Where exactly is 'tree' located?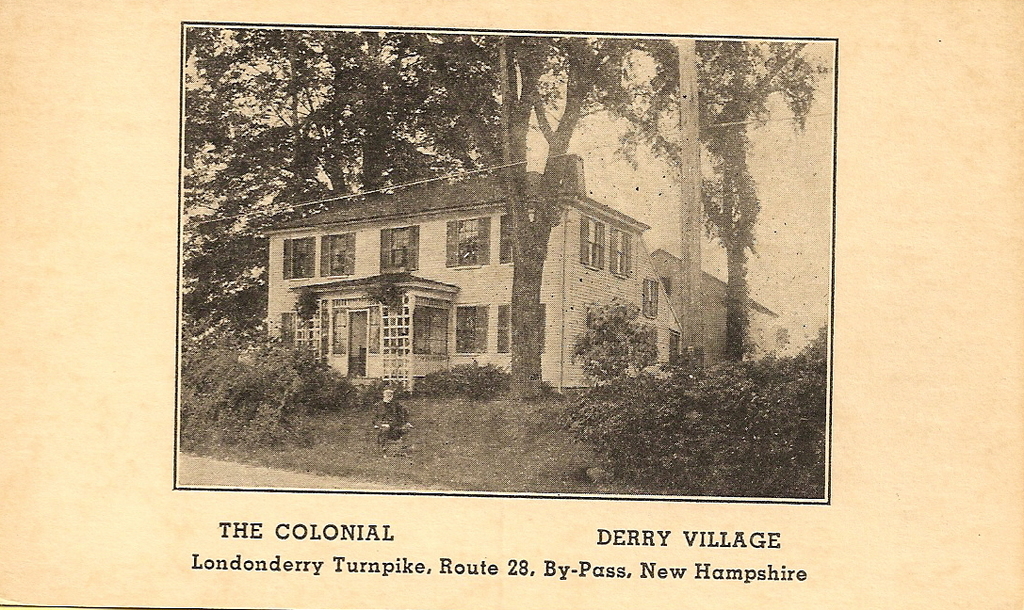
Its bounding box is box(174, 24, 677, 394).
